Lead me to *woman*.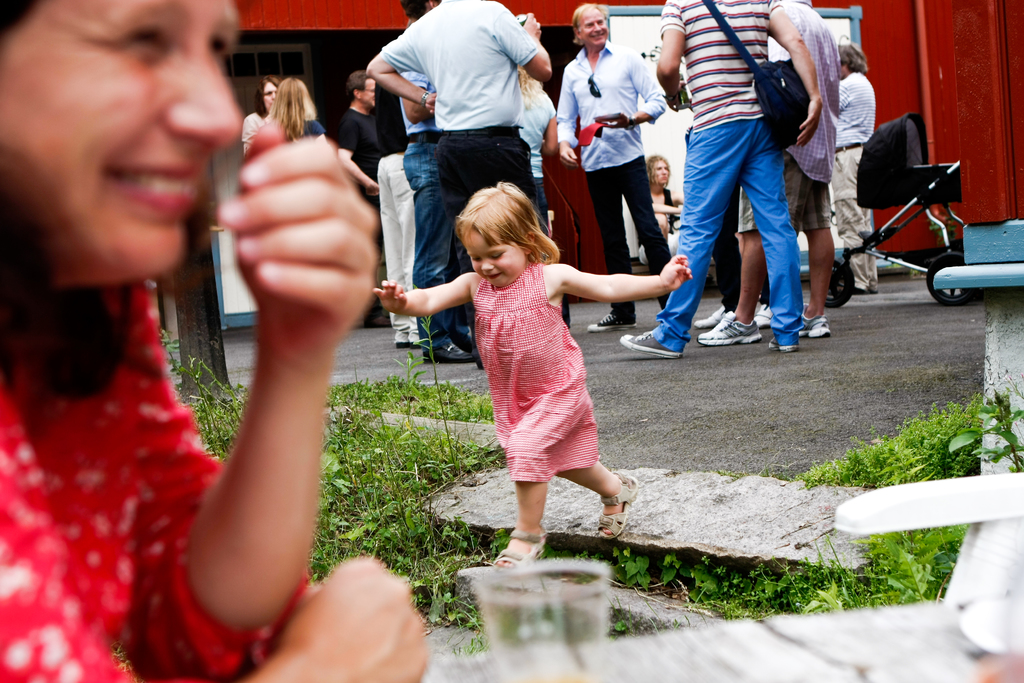
Lead to Rect(518, 67, 561, 242).
